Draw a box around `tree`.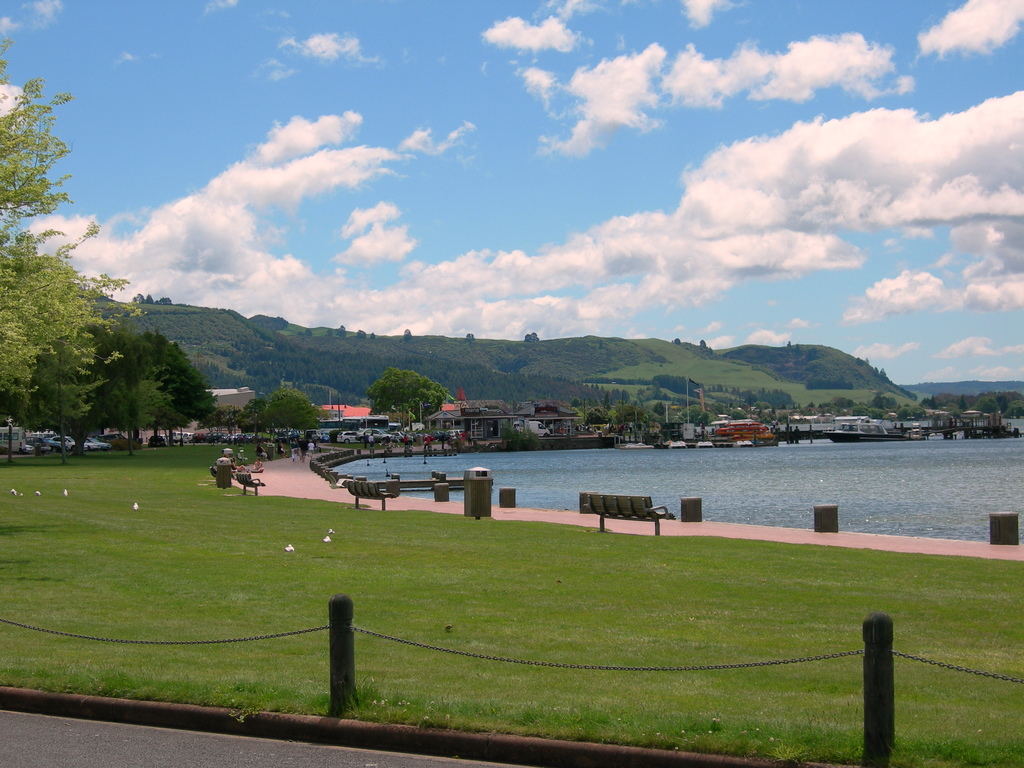
box=[678, 404, 708, 433].
